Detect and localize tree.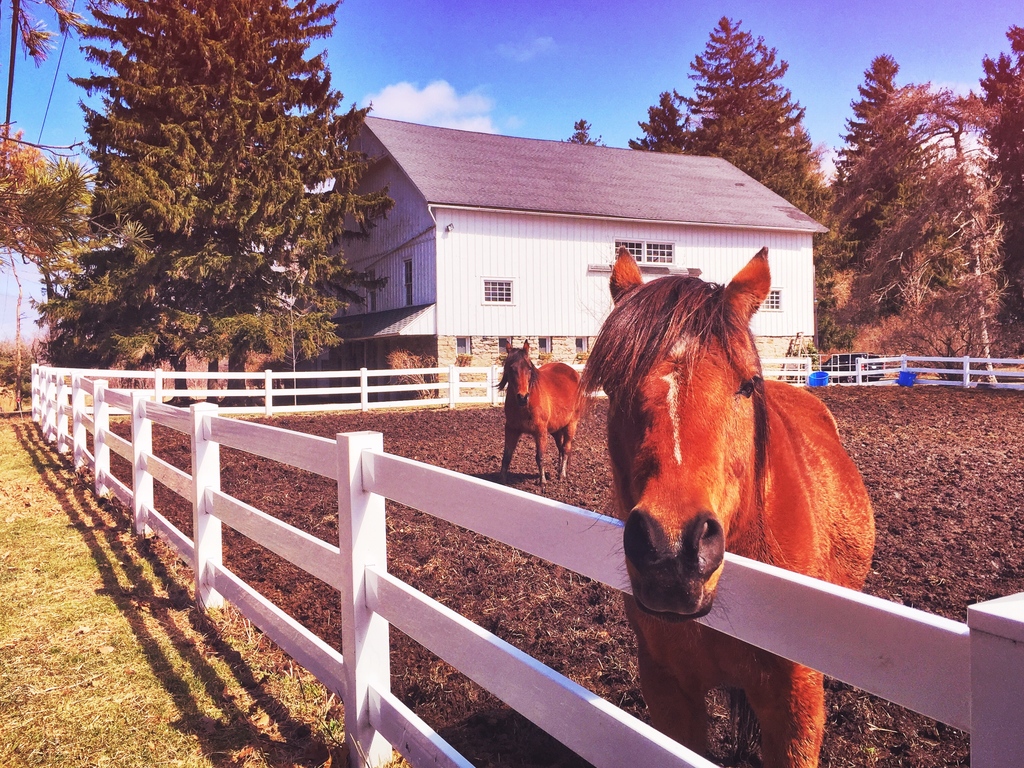
Localized at (left=562, top=114, right=607, bottom=145).
